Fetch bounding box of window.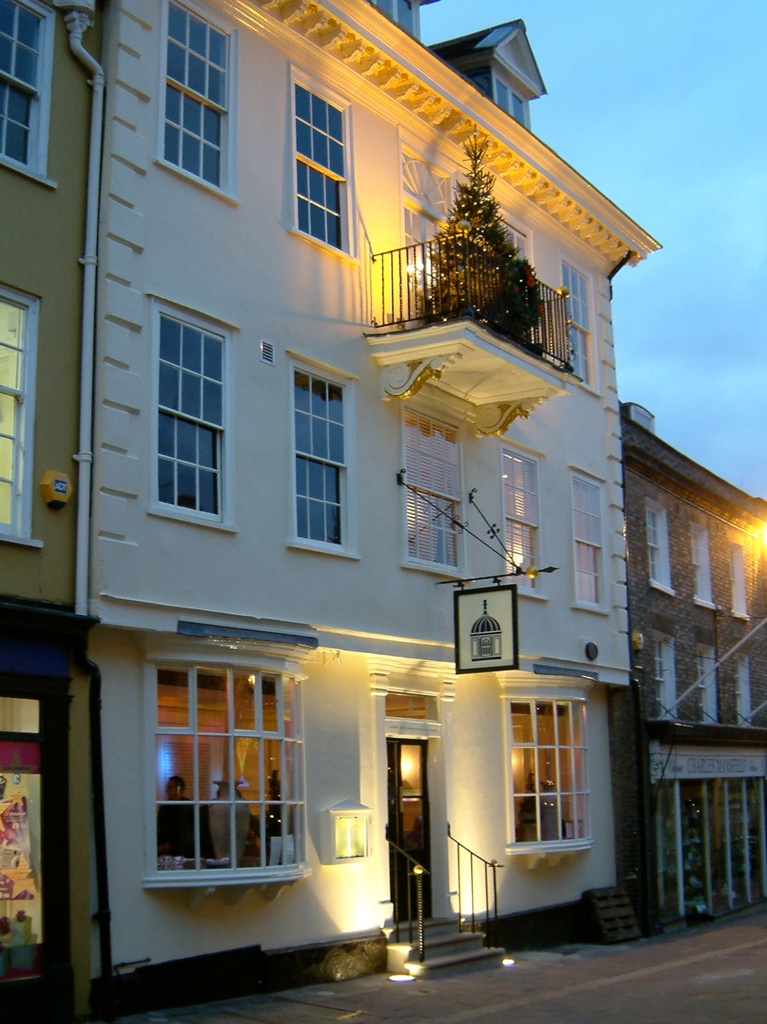
Bbox: {"x1": 152, "y1": 0, "x2": 240, "y2": 209}.
